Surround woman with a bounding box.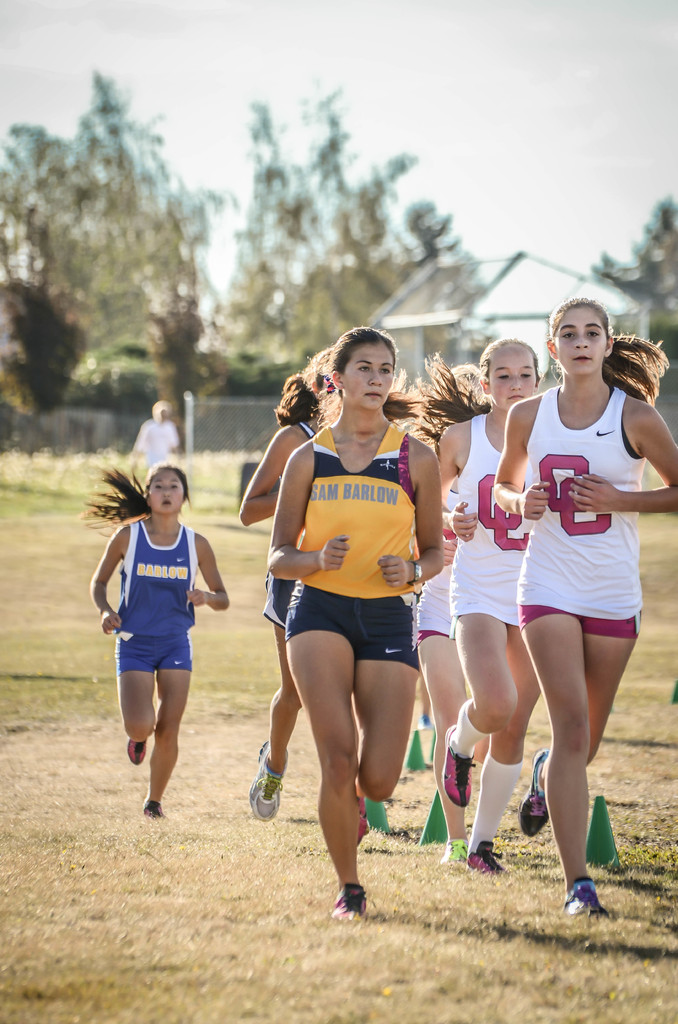
{"left": 413, "top": 337, "right": 543, "bottom": 875}.
